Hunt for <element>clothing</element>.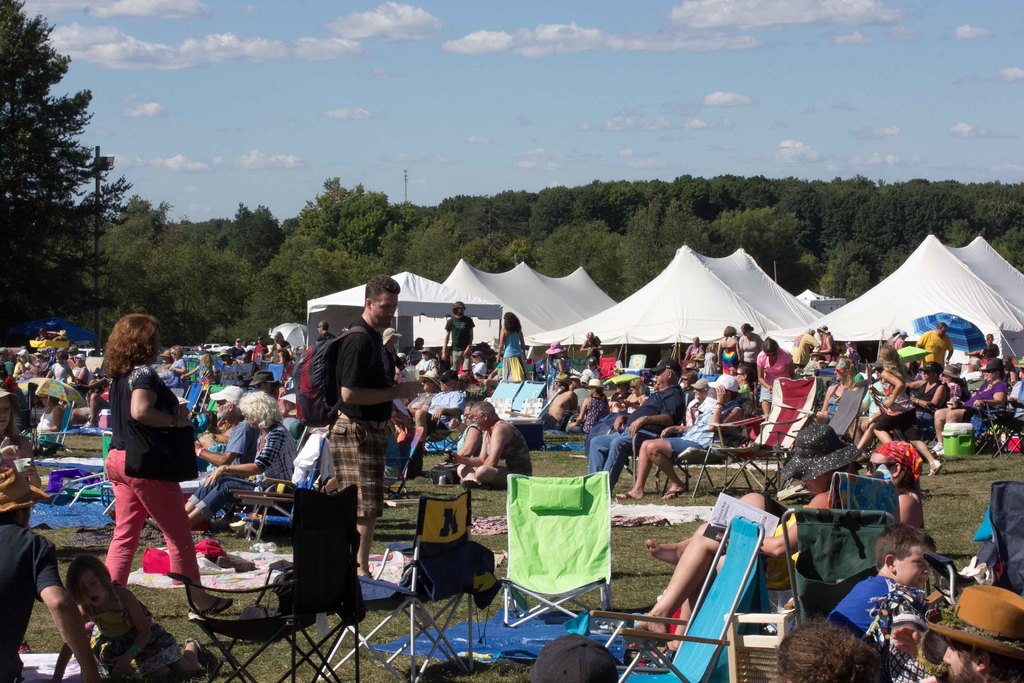
Hunted down at [440,317,474,373].
